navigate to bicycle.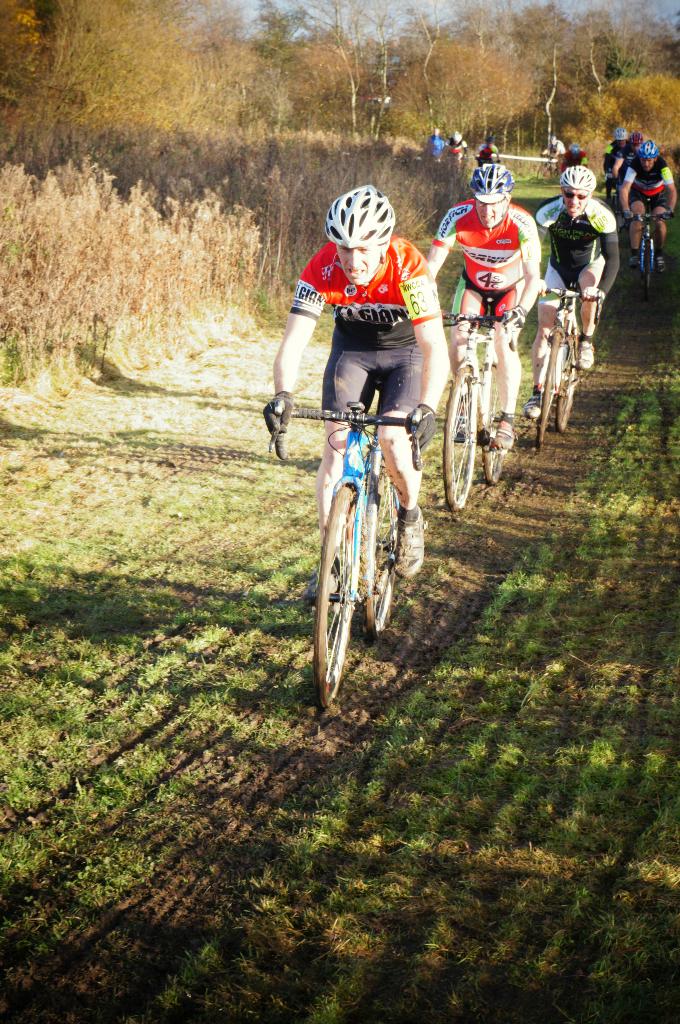
Navigation target: (532,286,604,456).
